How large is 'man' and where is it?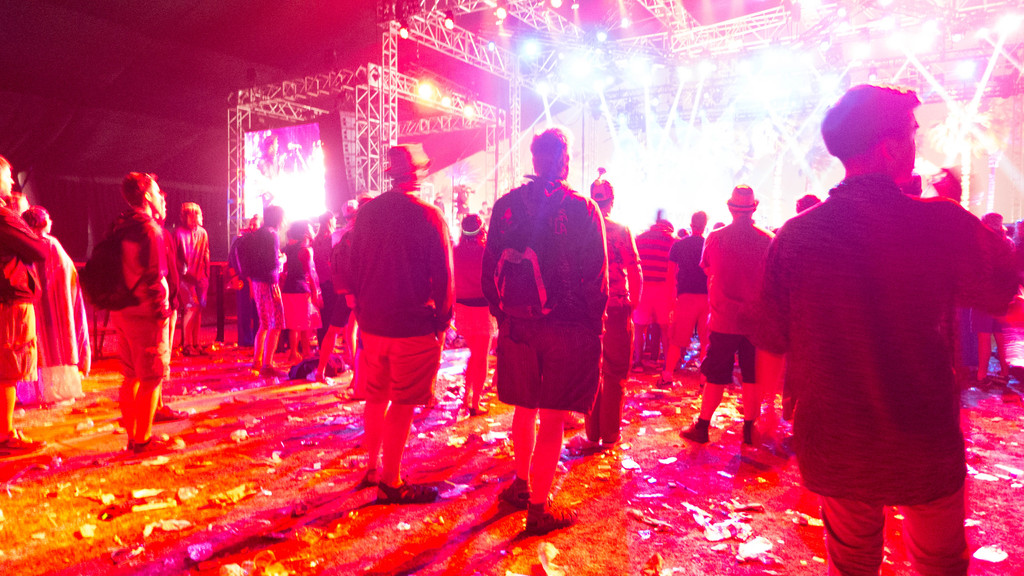
Bounding box: [481,125,610,533].
